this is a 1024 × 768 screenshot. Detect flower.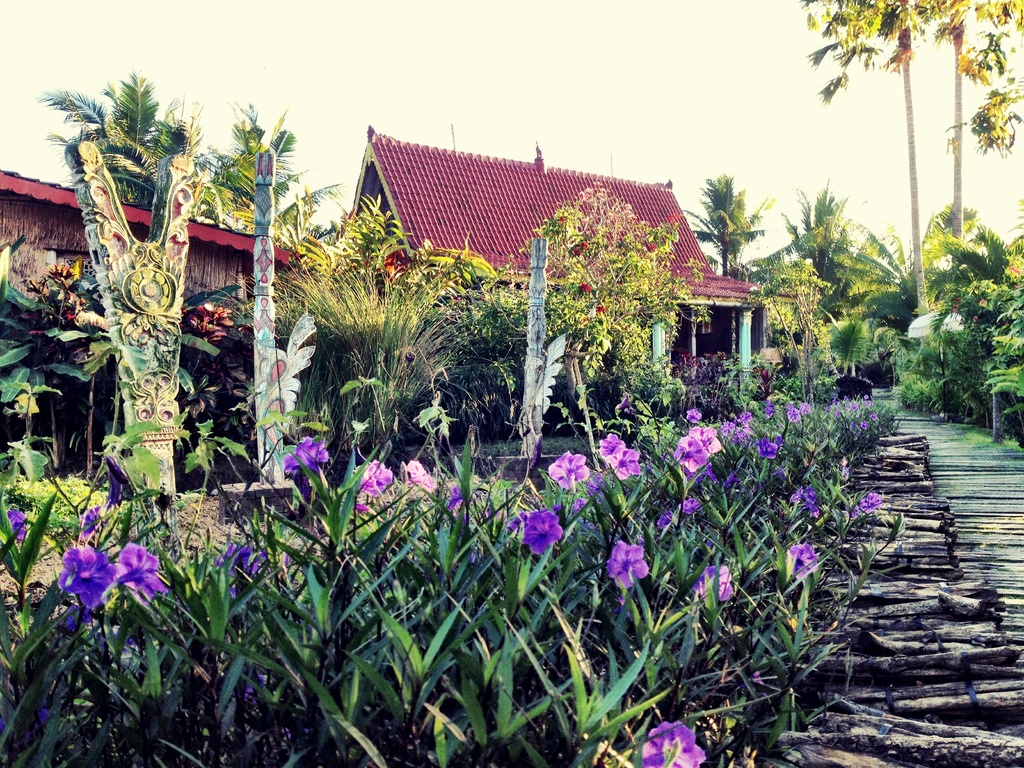
[x1=596, y1=536, x2=672, y2=615].
